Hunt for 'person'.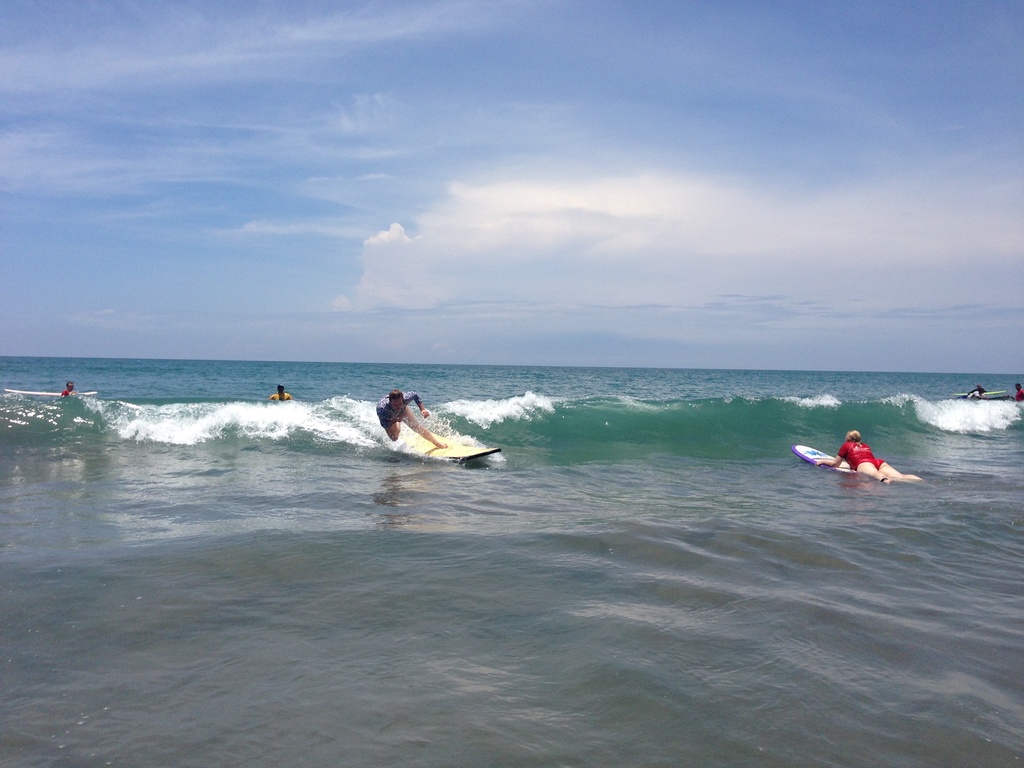
Hunted down at {"left": 57, "top": 383, "right": 73, "bottom": 397}.
